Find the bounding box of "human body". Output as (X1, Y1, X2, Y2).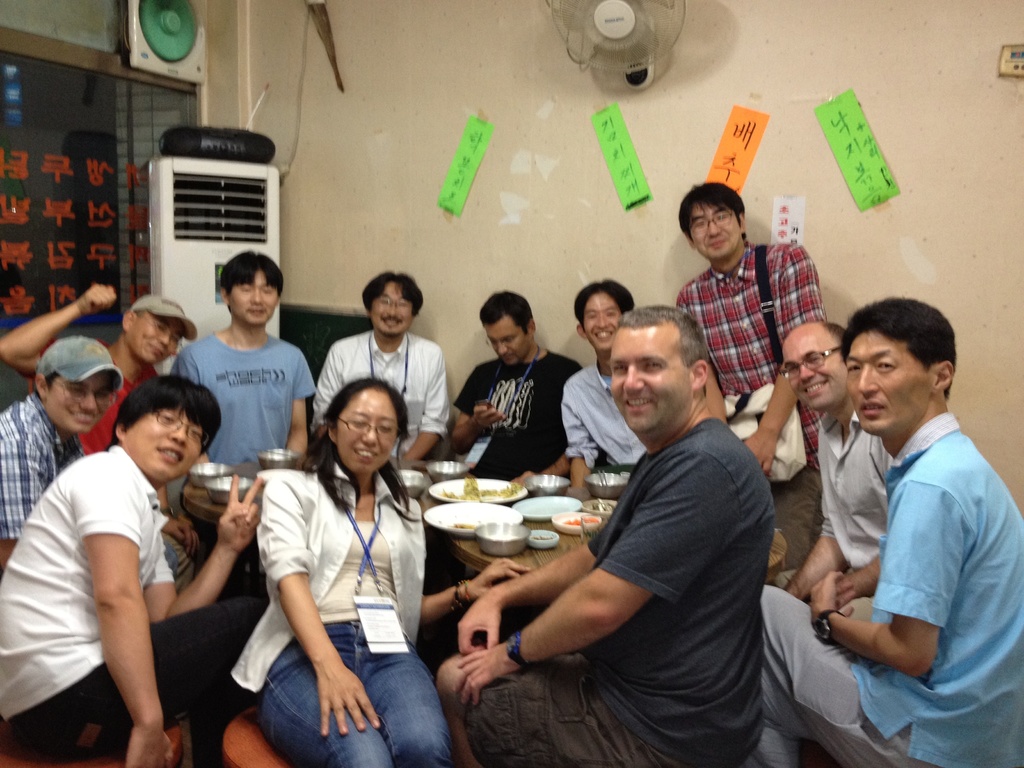
(226, 381, 449, 767).
